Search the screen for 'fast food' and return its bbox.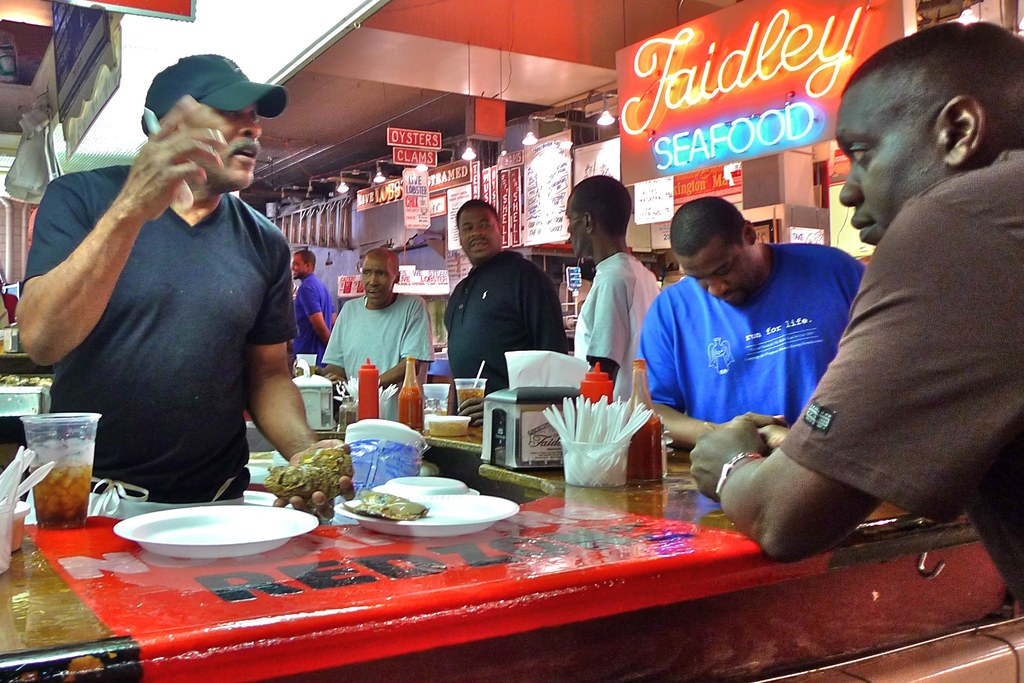
Found: [343,485,428,527].
